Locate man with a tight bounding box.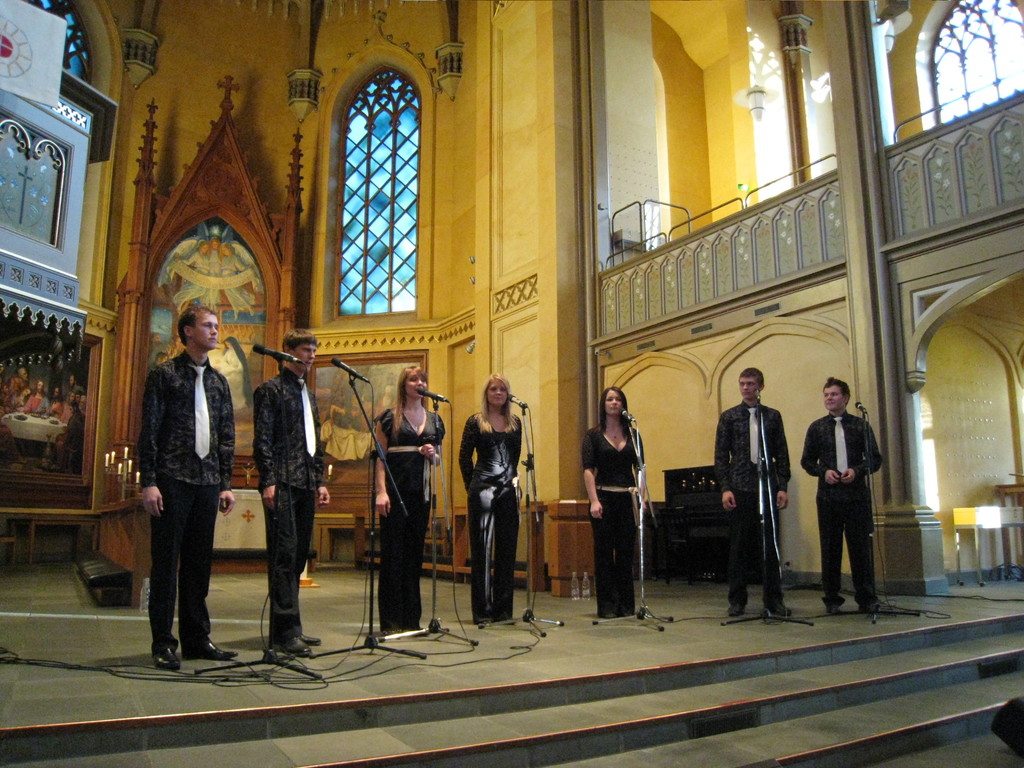
rect(801, 373, 884, 616).
